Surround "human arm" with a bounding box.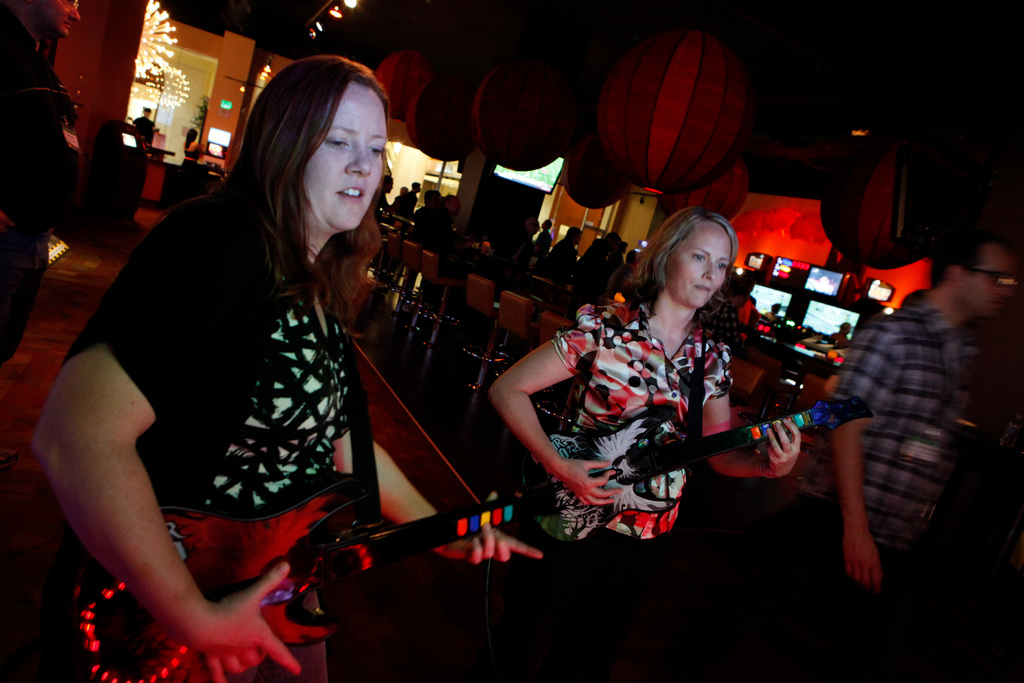
detection(692, 340, 805, 486).
